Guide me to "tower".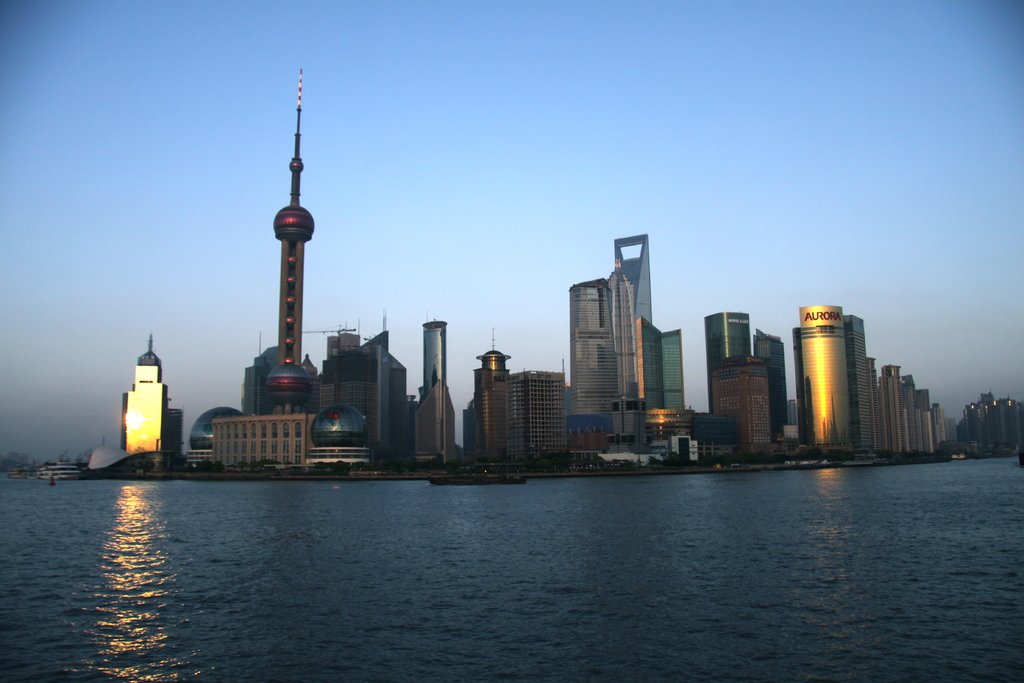
Guidance: rect(750, 336, 791, 464).
